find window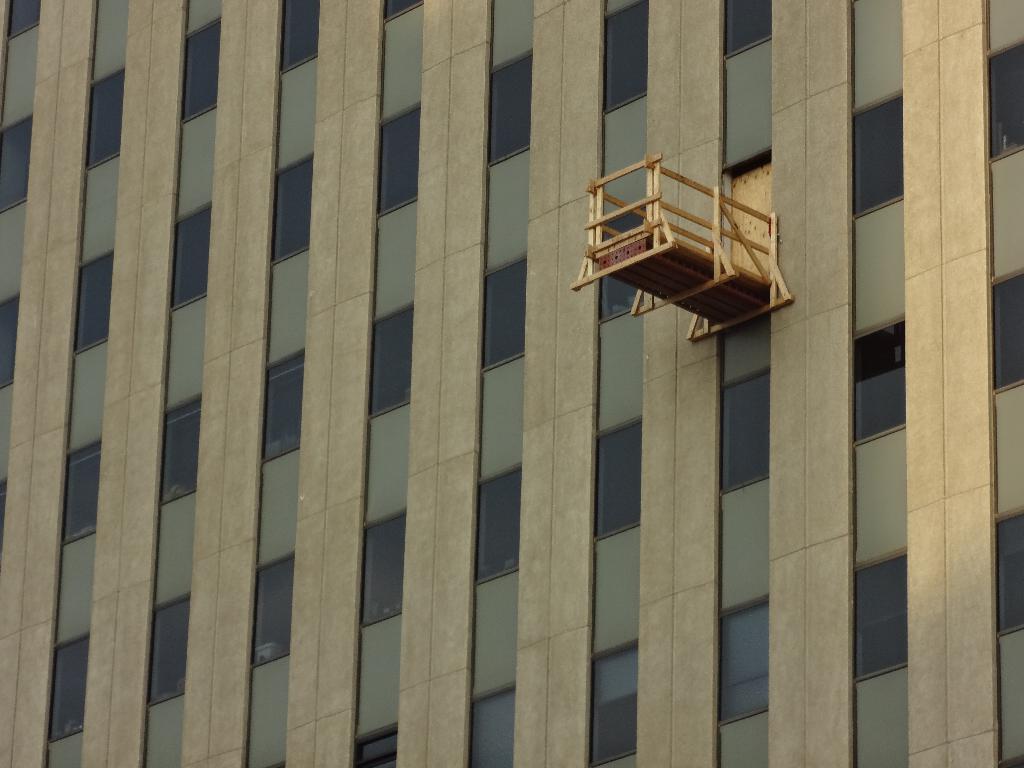
locate(169, 203, 211, 308)
